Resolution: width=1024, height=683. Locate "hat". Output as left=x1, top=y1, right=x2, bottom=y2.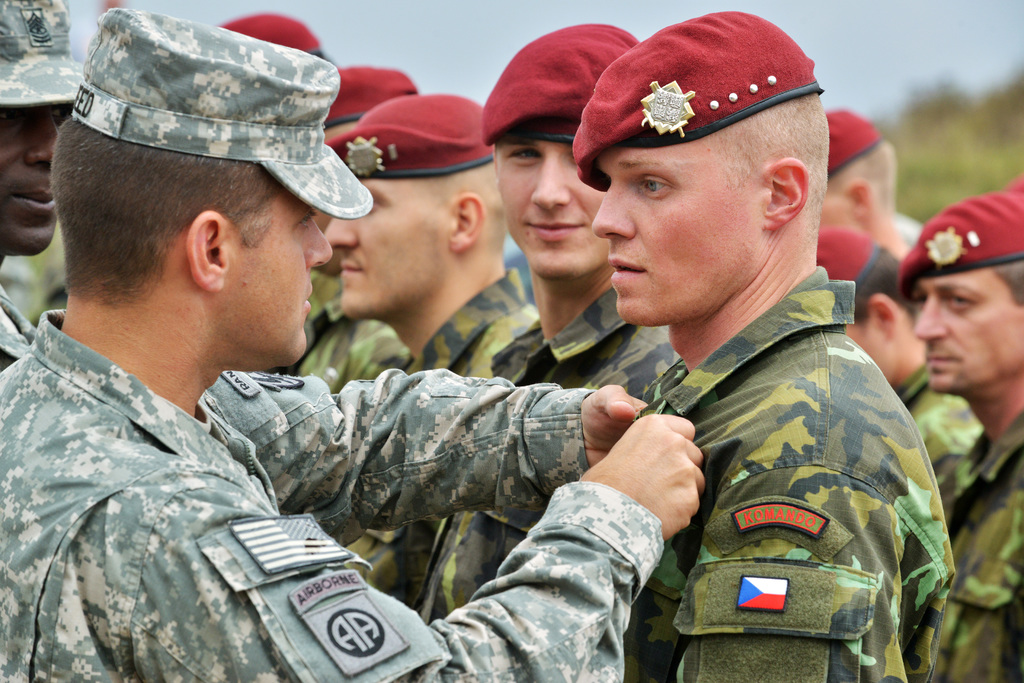
left=480, top=20, right=643, bottom=143.
